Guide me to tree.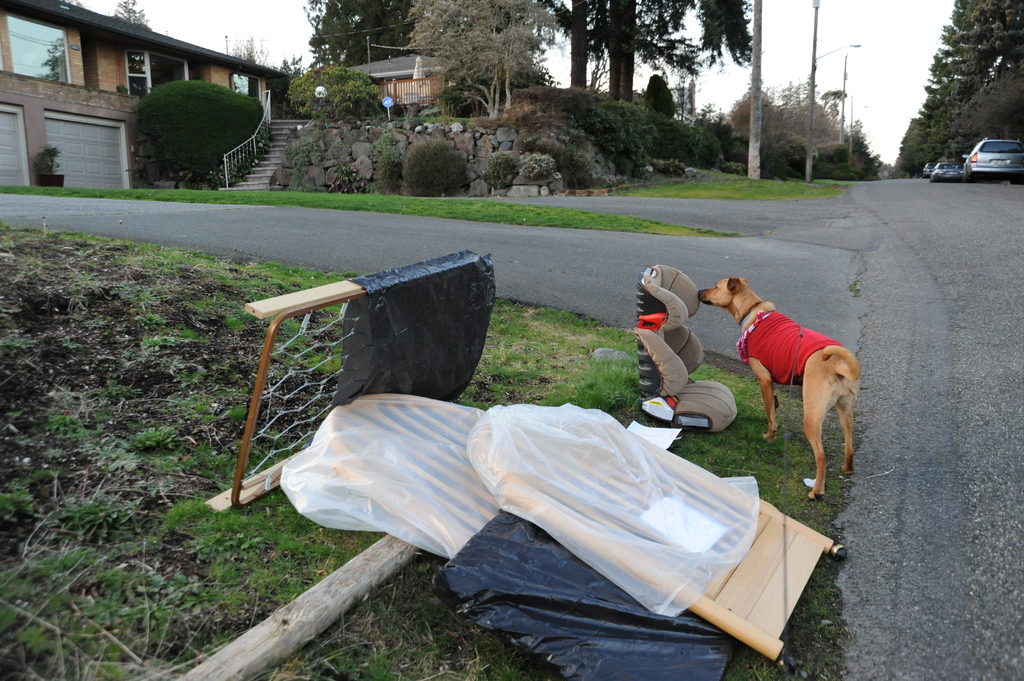
Guidance: pyautogui.locateOnScreen(400, 0, 560, 129).
